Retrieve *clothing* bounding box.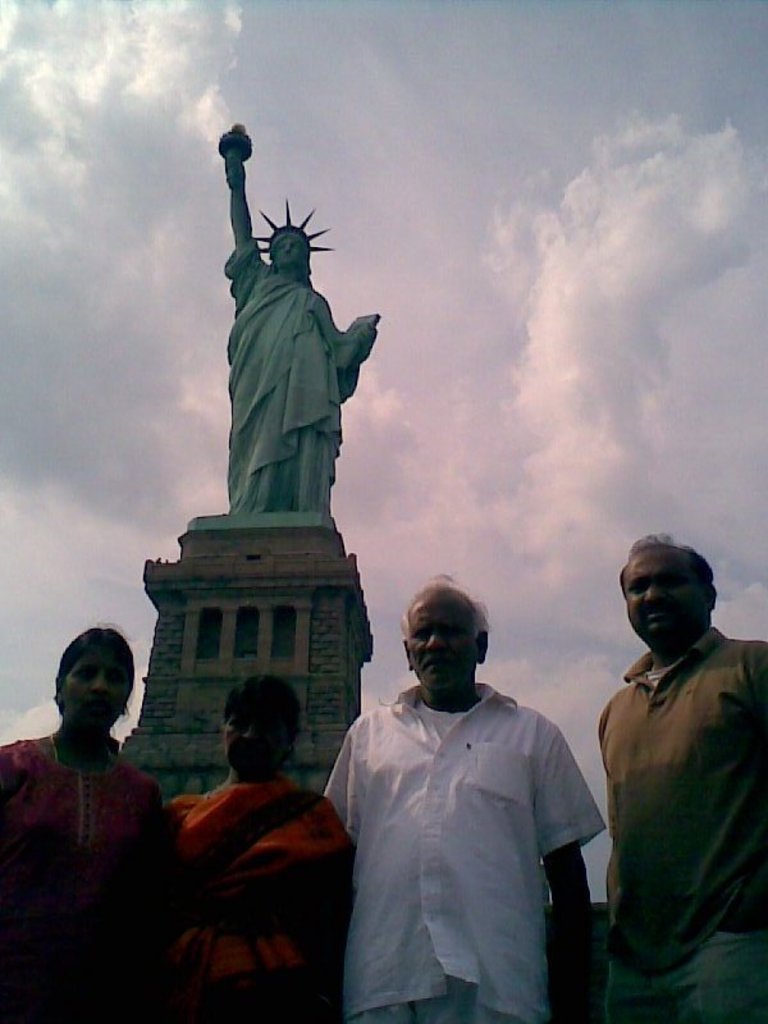
Bounding box: bbox=[0, 736, 182, 1023].
